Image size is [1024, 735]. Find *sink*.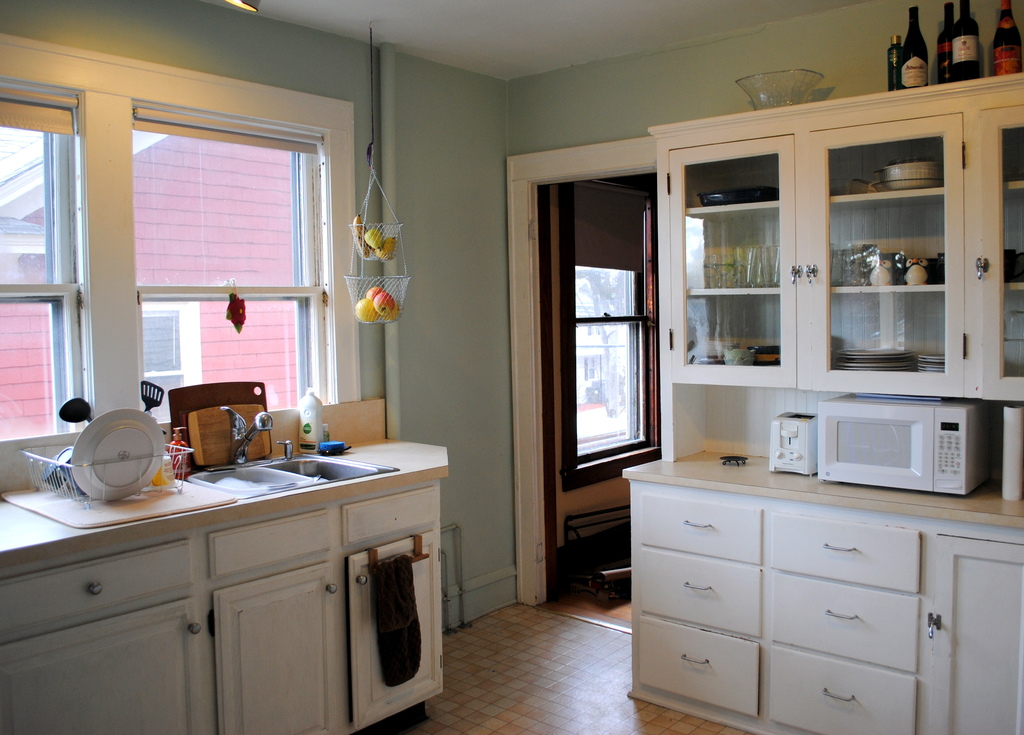
detection(188, 402, 400, 503).
